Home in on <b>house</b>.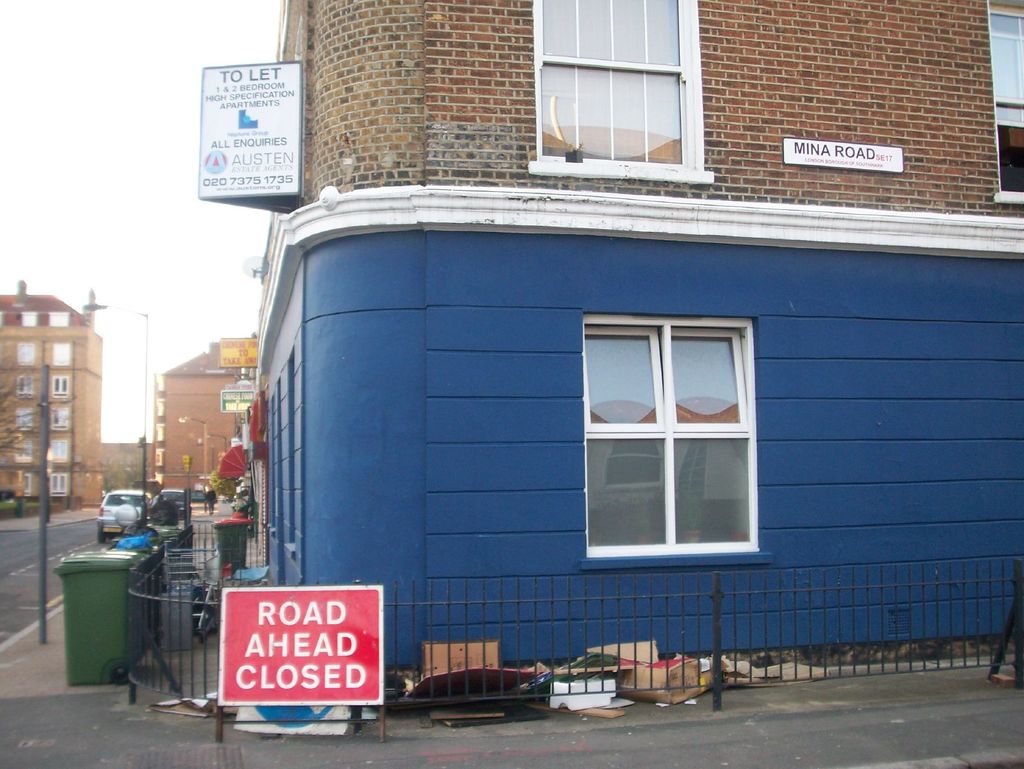
Homed in at 163:340:244:501.
